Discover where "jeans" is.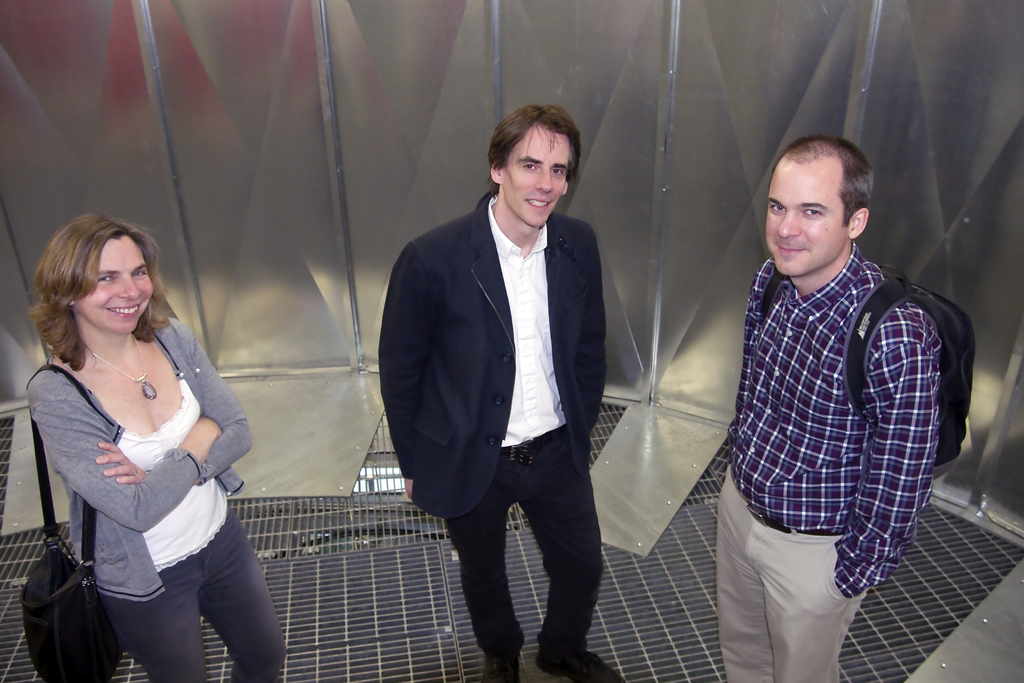
Discovered at 104/522/279/673.
